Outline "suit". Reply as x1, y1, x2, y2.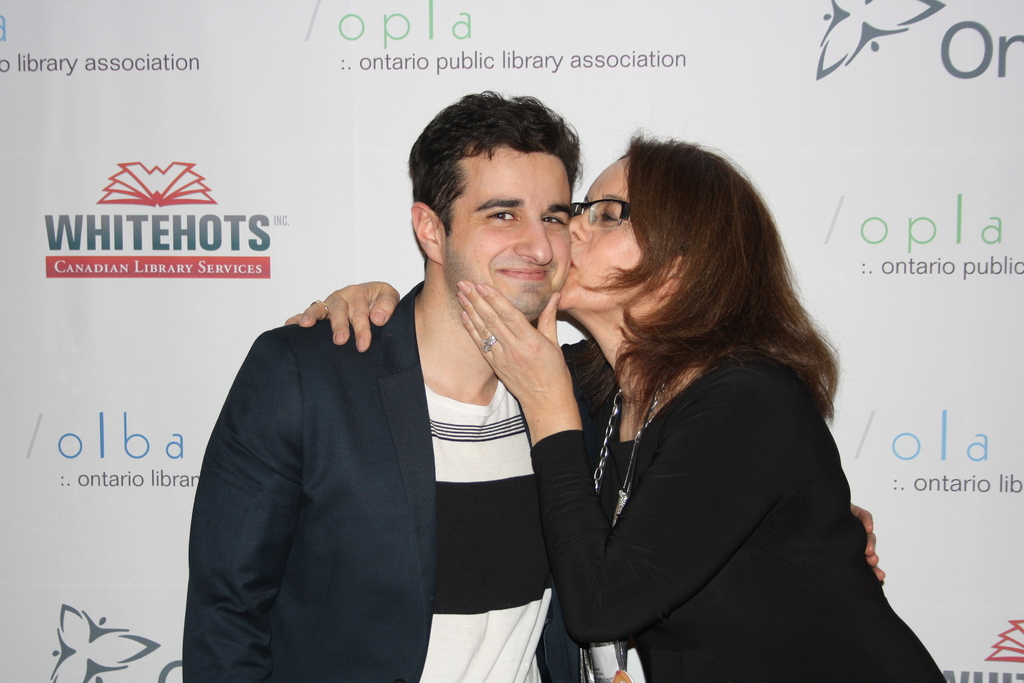
187, 201, 564, 671.
